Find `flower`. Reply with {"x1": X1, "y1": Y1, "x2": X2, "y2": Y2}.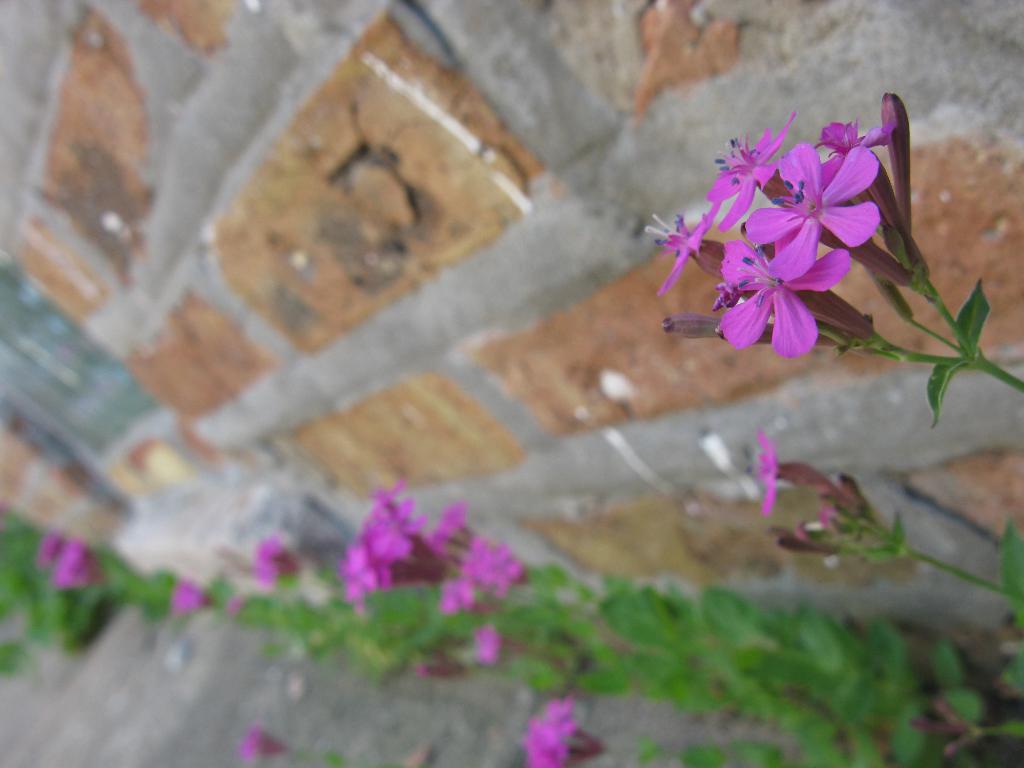
{"x1": 756, "y1": 431, "x2": 845, "y2": 516}.
